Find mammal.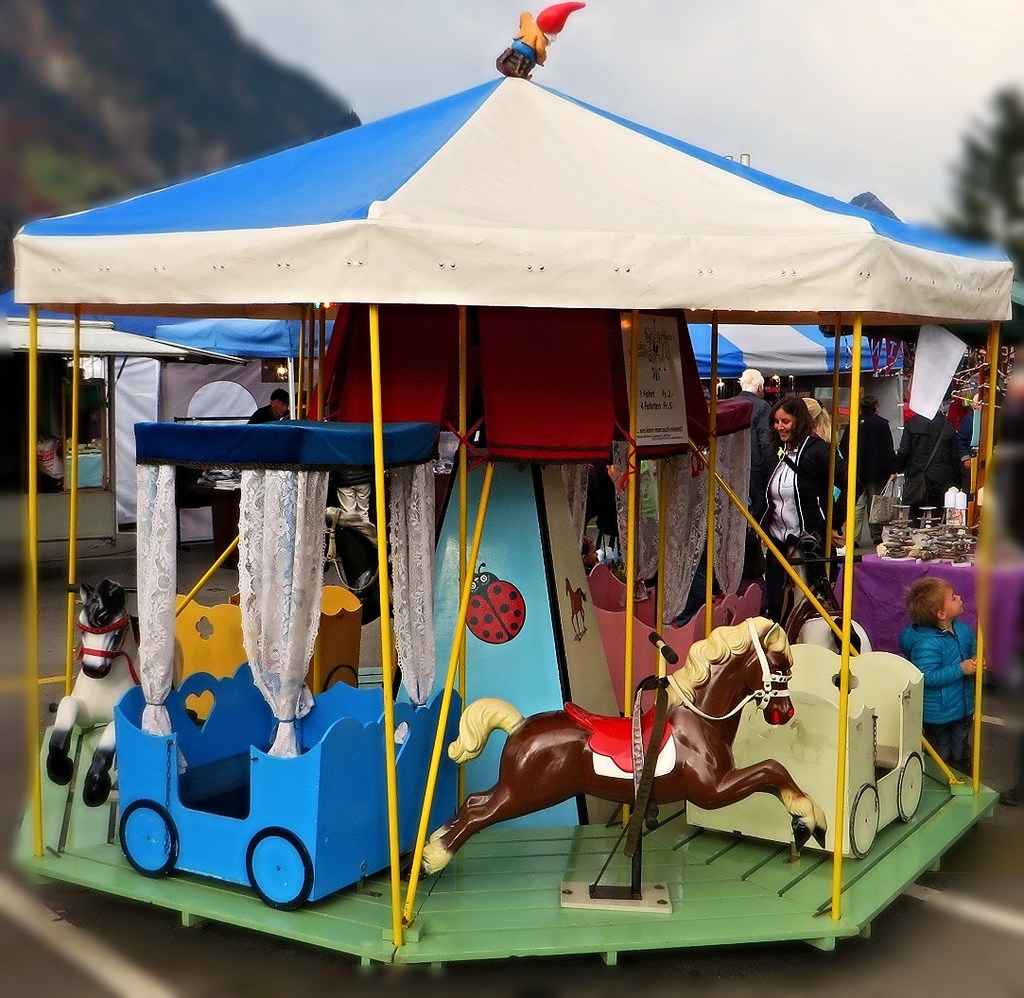
left=846, top=396, right=898, bottom=550.
